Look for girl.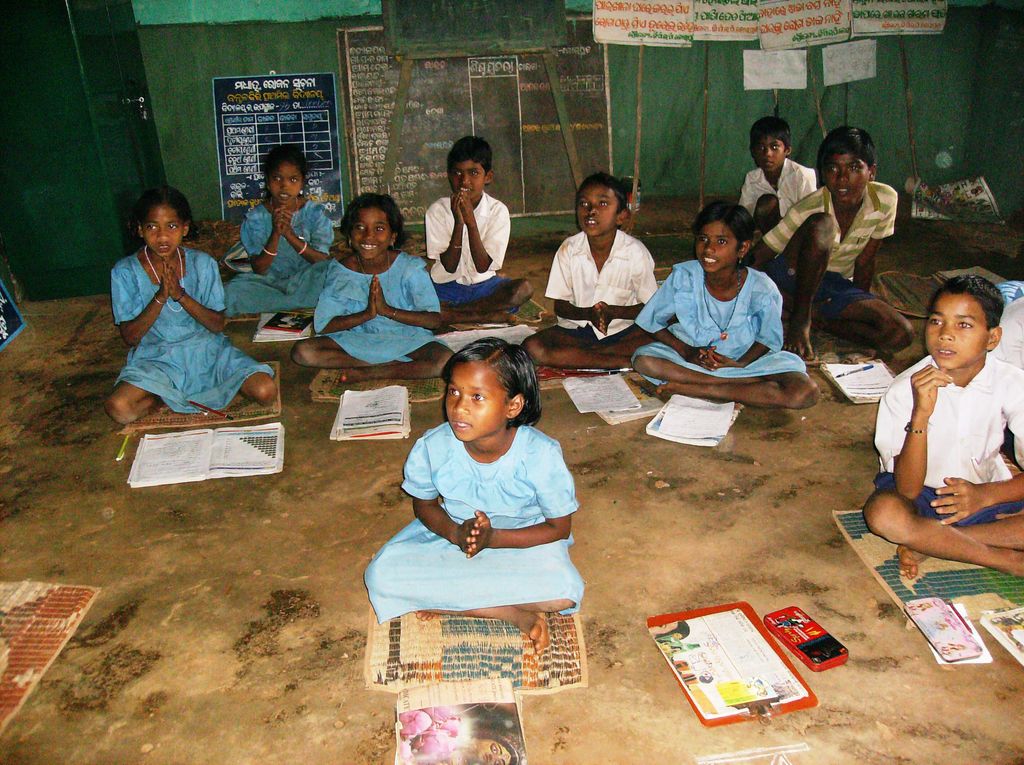
Found: detection(216, 148, 351, 321).
